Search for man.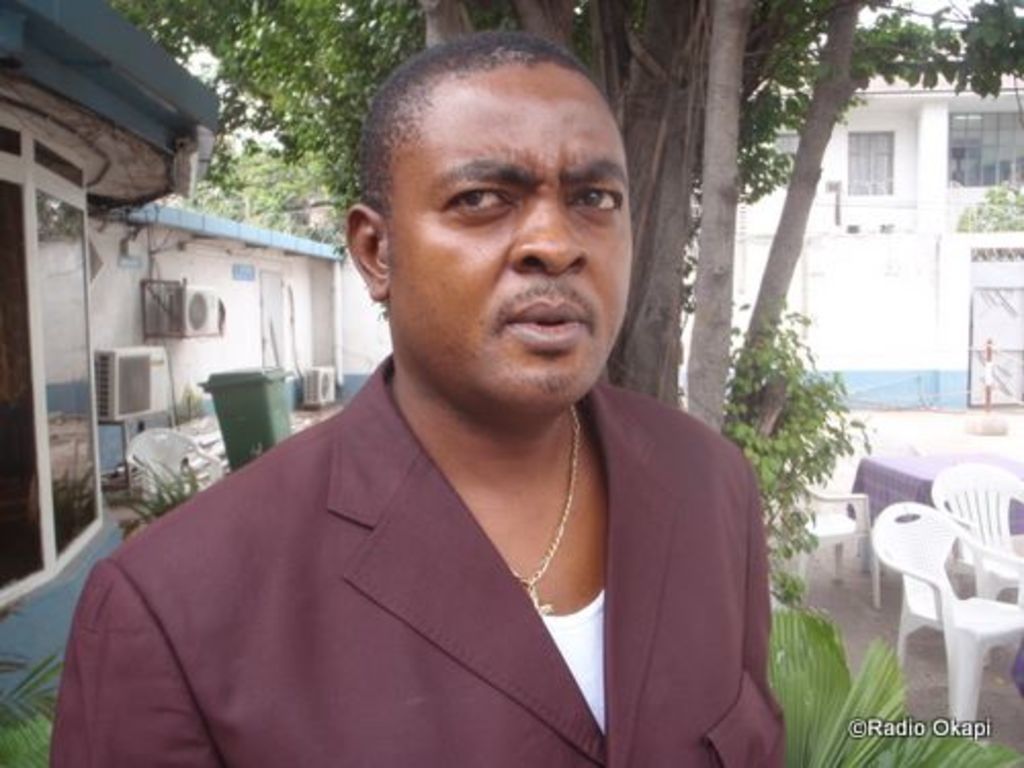
Found at [x1=88, y1=51, x2=813, y2=758].
